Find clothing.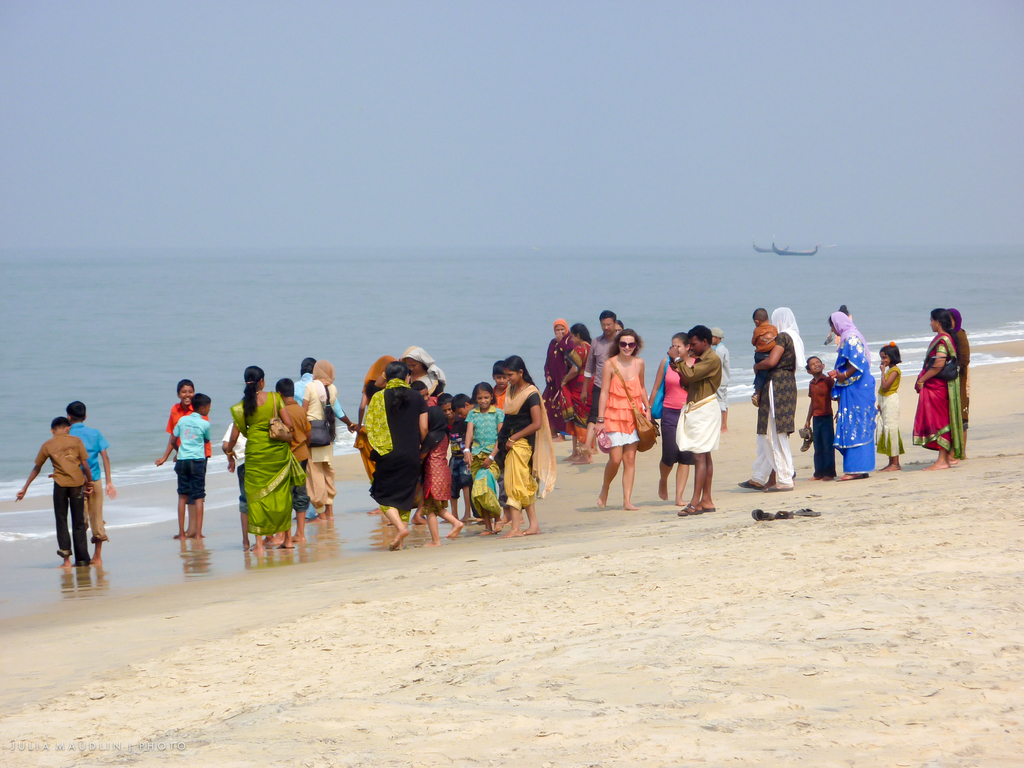
655,351,703,459.
